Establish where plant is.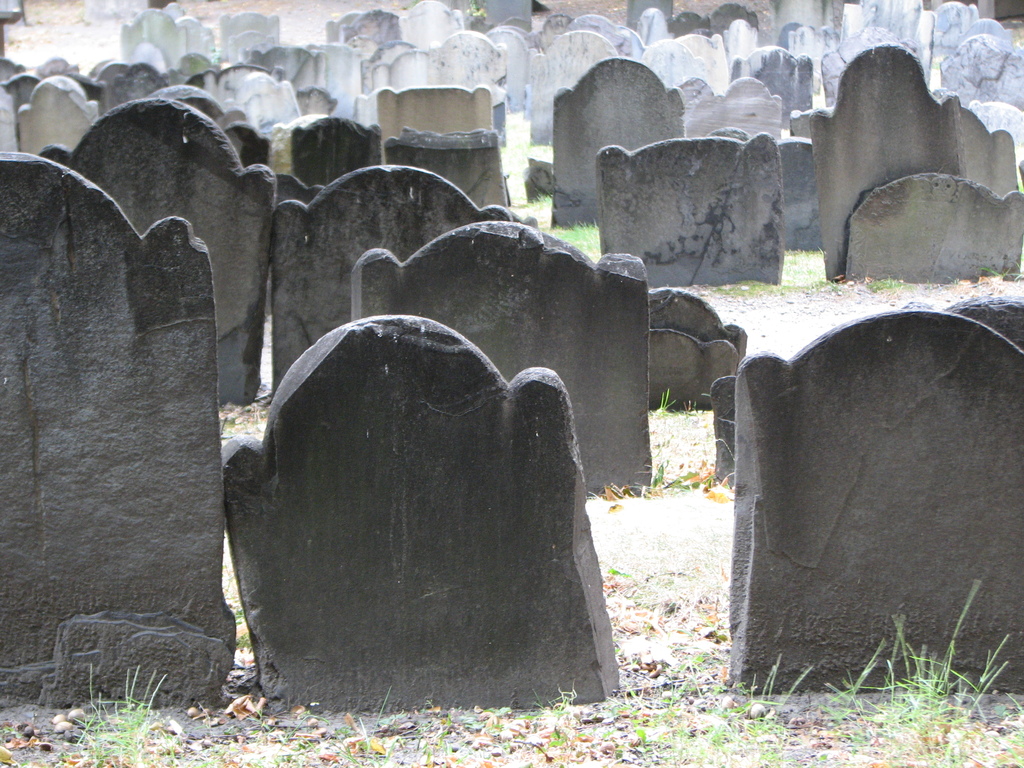
Established at [607,479,727,600].
